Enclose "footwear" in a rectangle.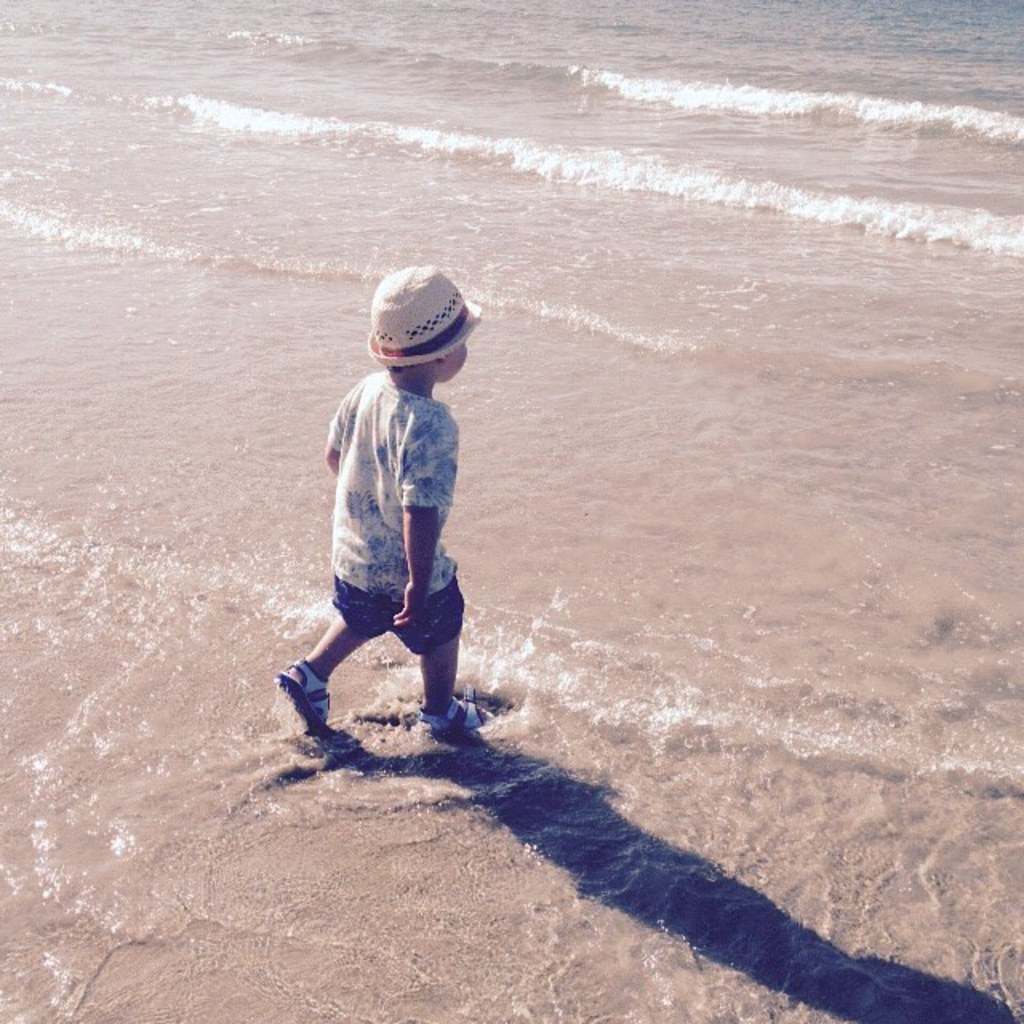
[left=277, top=661, right=330, bottom=738].
